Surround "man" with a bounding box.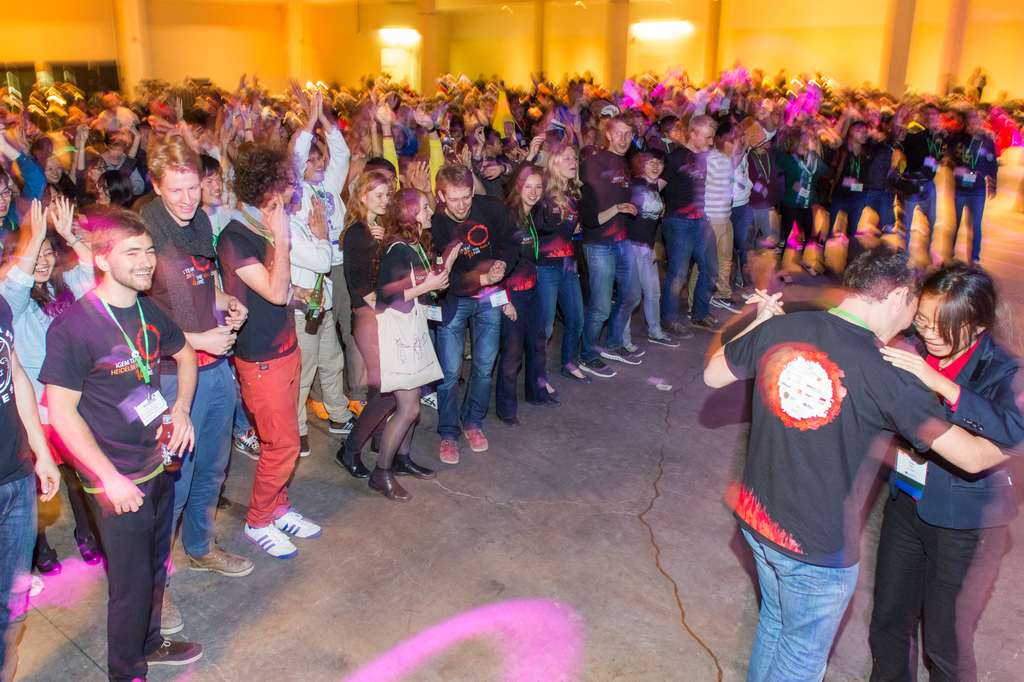
locate(703, 238, 1014, 681).
